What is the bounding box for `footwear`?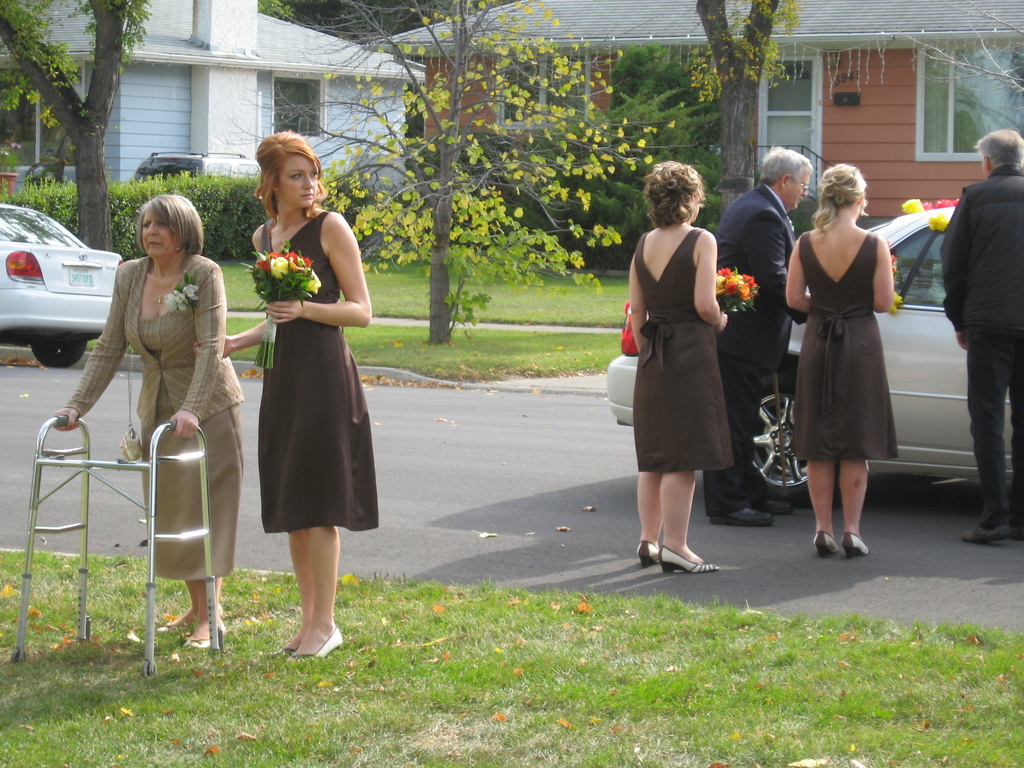
<bbox>289, 624, 350, 668</bbox>.
